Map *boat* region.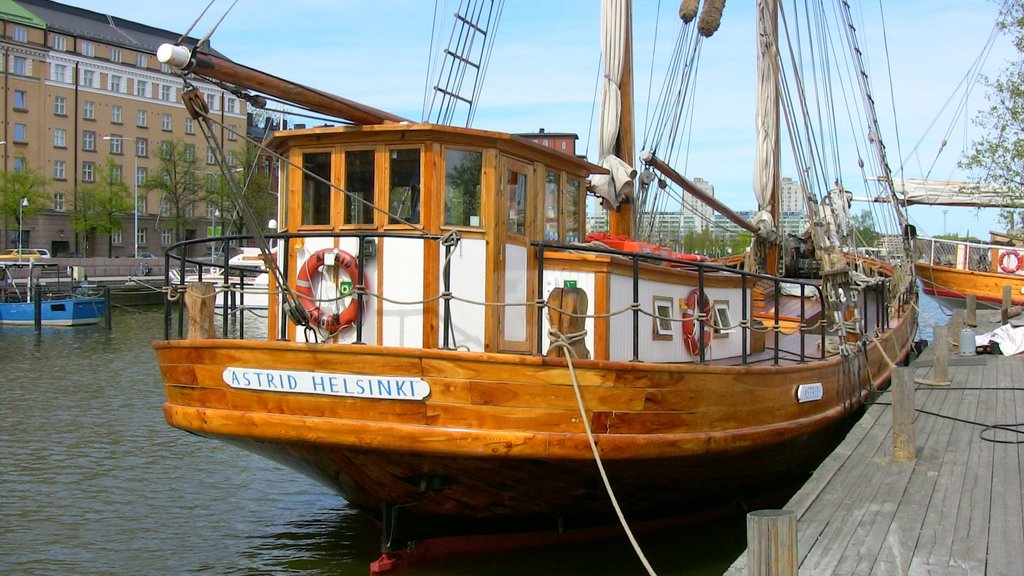
Mapped to pyautogui.locateOnScreen(149, 0, 920, 575).
